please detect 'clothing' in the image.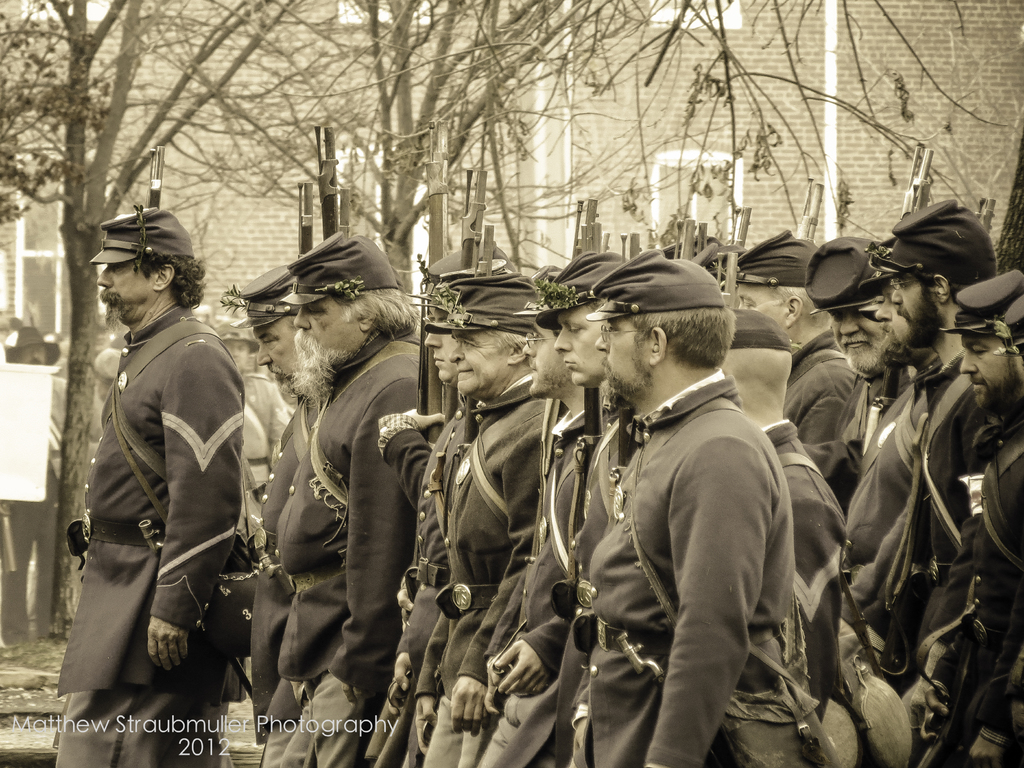
region(866, 192, 1023, 291).
